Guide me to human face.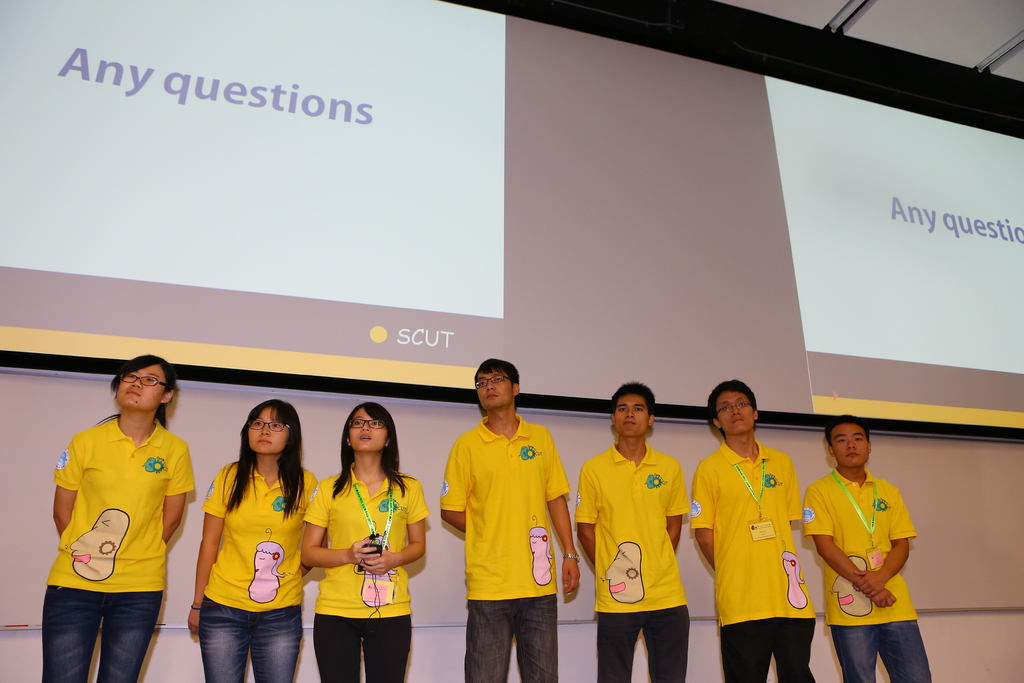
Guidance: 116,365,165,409.
